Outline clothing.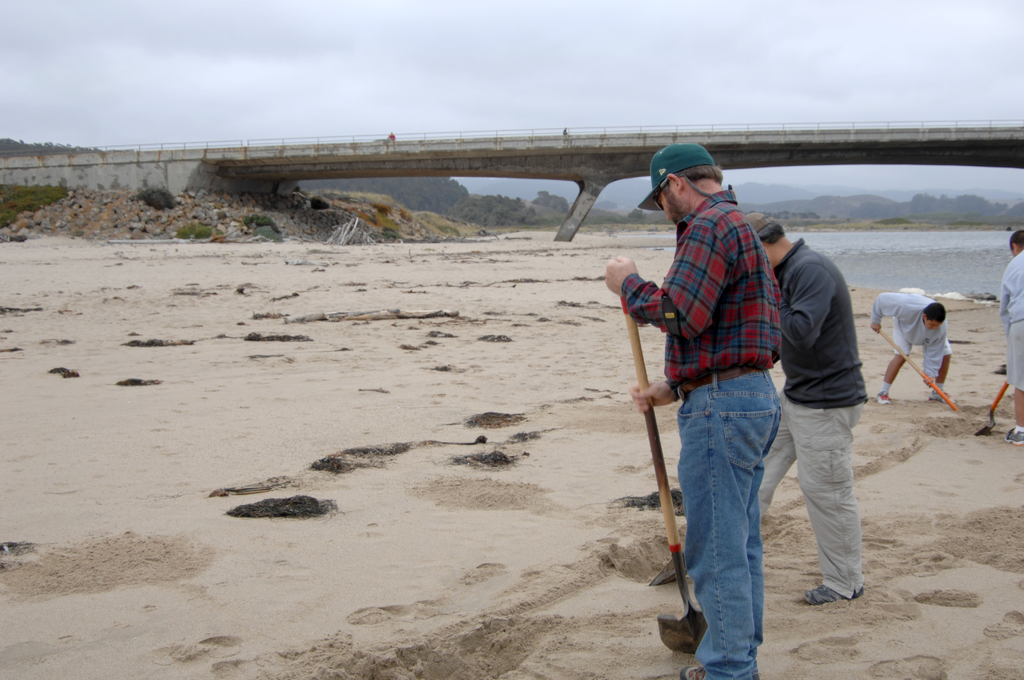
Outline: [756,240,872,594].
